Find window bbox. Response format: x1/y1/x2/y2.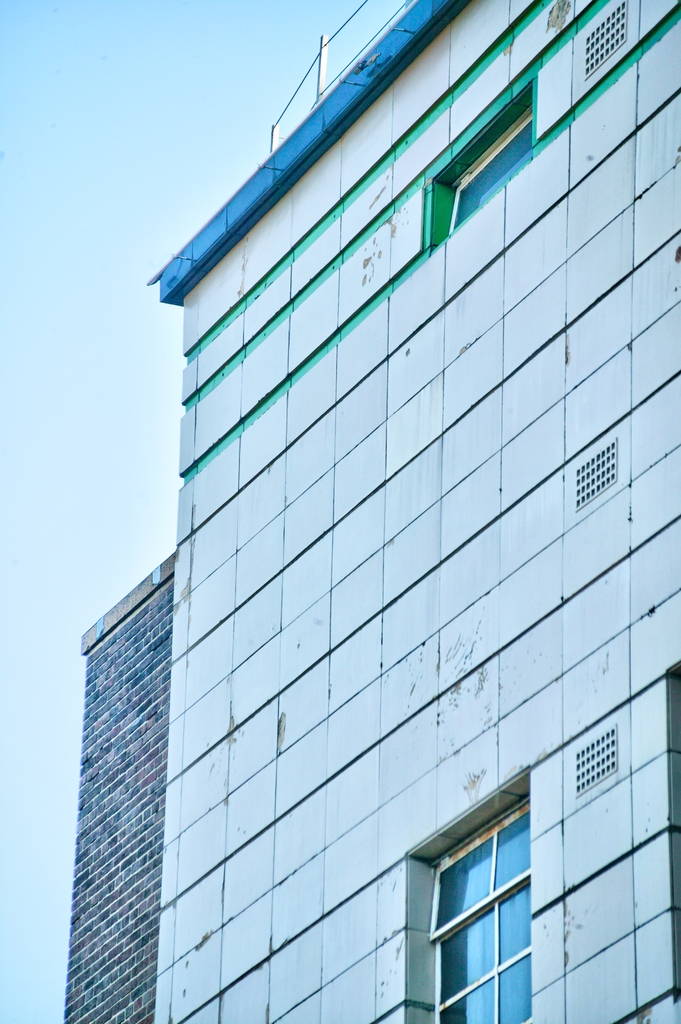
449/108/534/234.
